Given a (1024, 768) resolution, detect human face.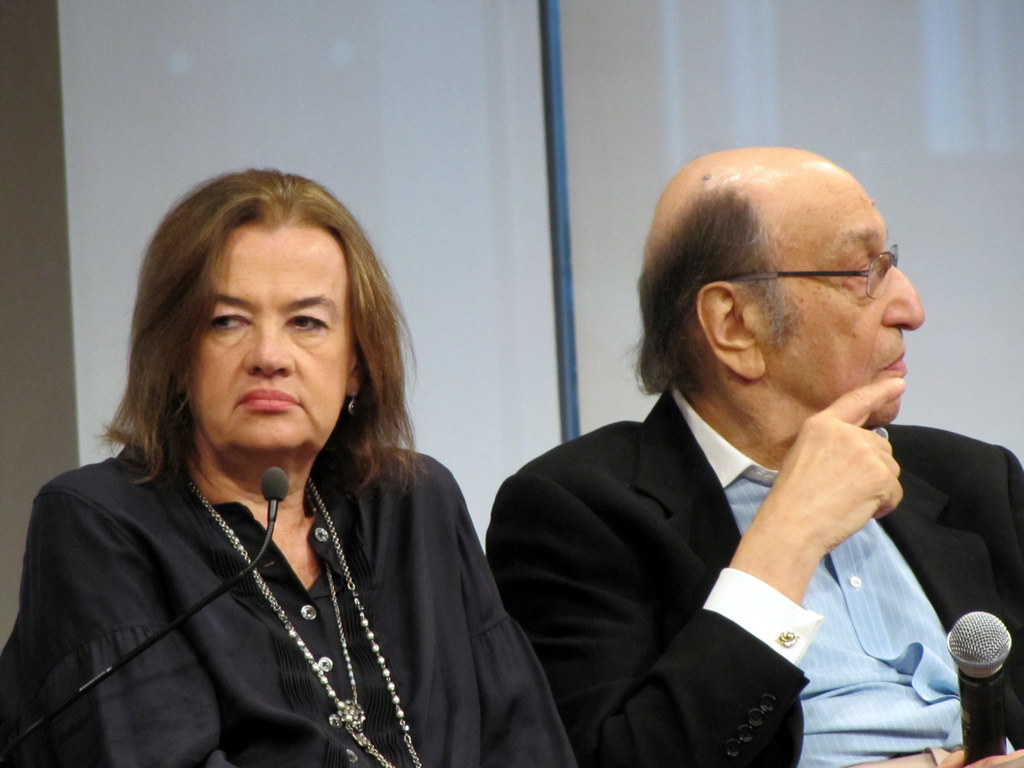
<bbox>182, 225, 355, 451</bbox>.
